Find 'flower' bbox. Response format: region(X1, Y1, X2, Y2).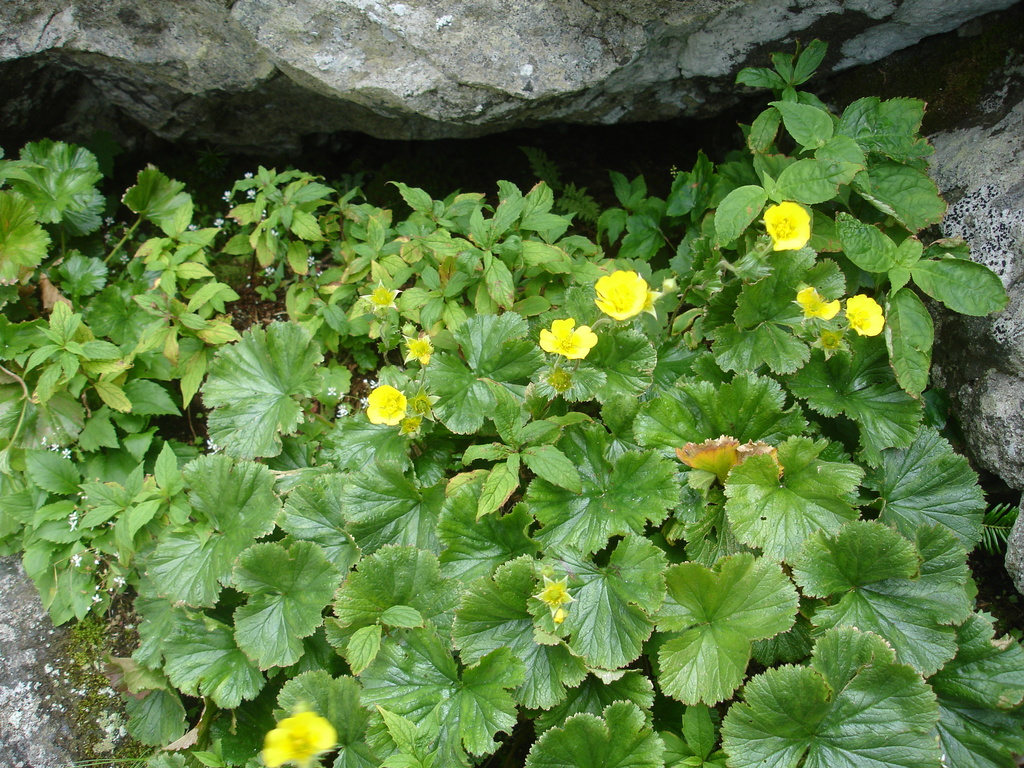
region(360, 281, 394, 311).
